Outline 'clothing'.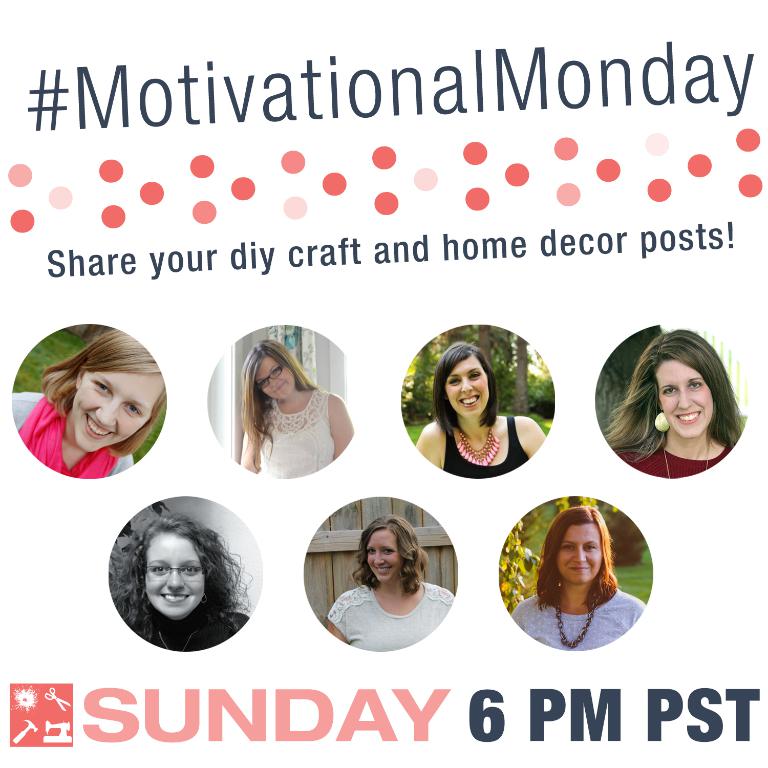
Outline: [x1=25, y1=394, x2=114, y2=482].
